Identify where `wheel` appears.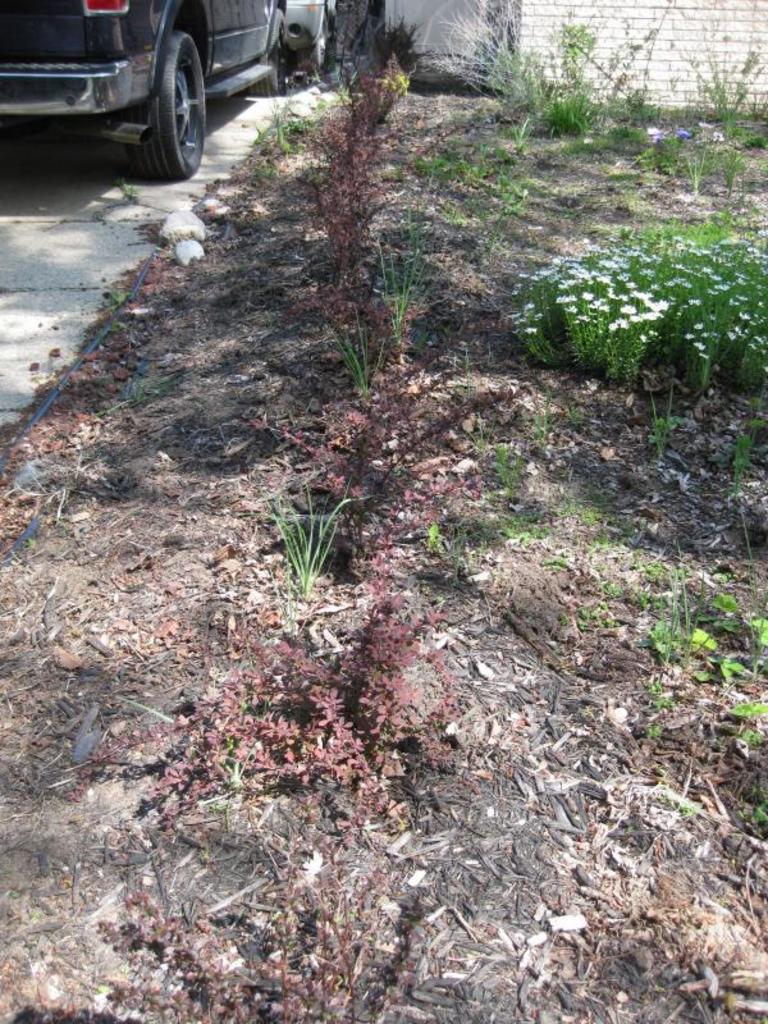
Appears at (x1=127, y1=31, x2=207, y2=183).
